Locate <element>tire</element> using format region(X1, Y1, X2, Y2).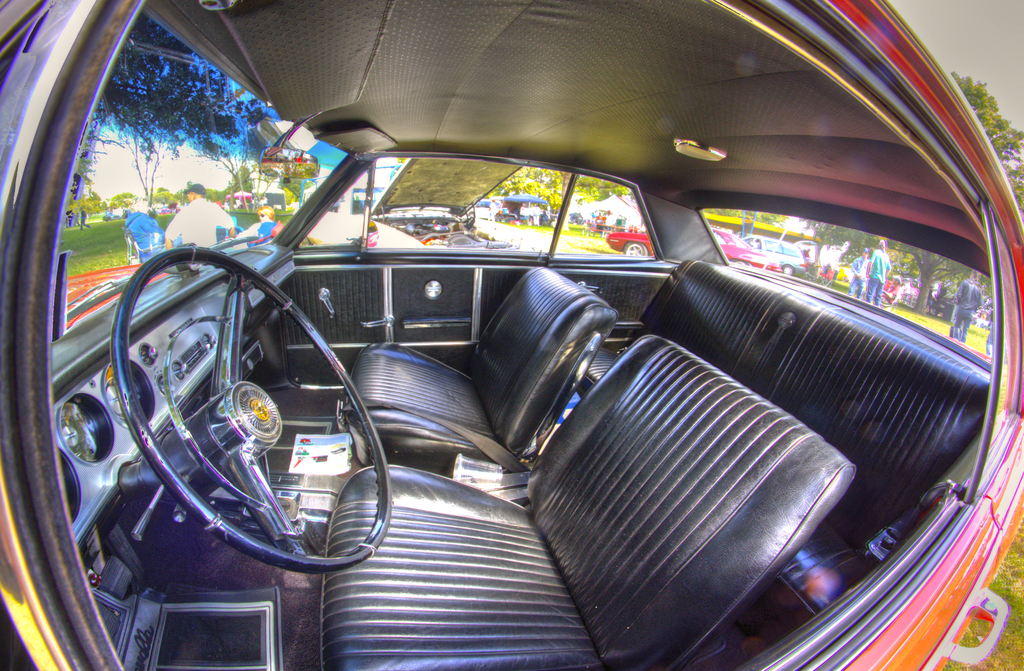
region(783, 264, 795, 275).
